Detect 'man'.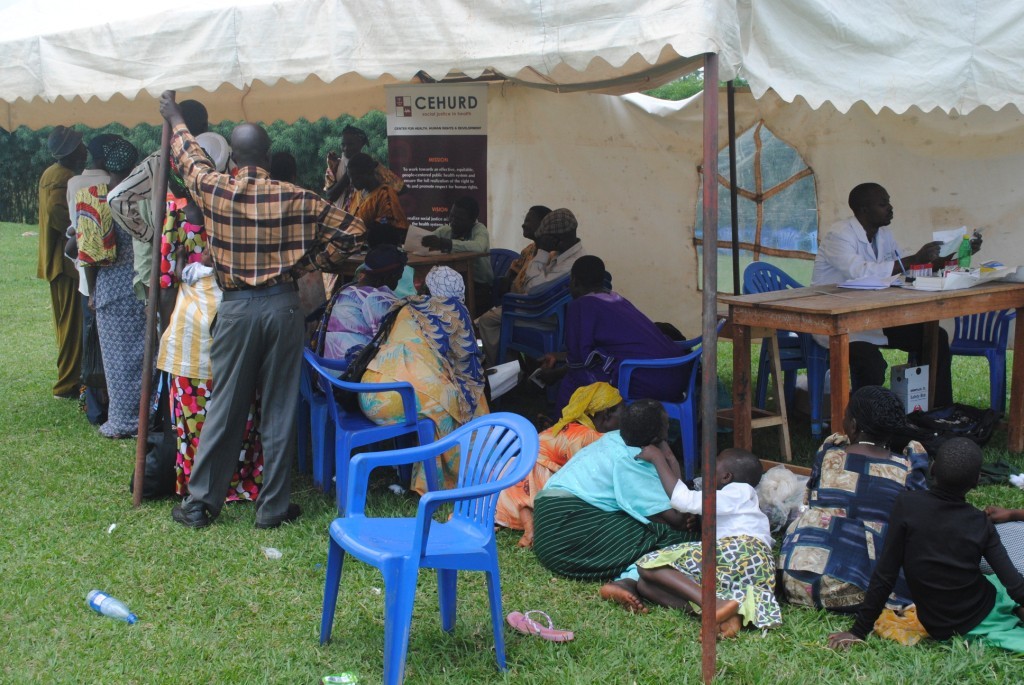
Detected at bbox=(155, 90, 363, 530).
